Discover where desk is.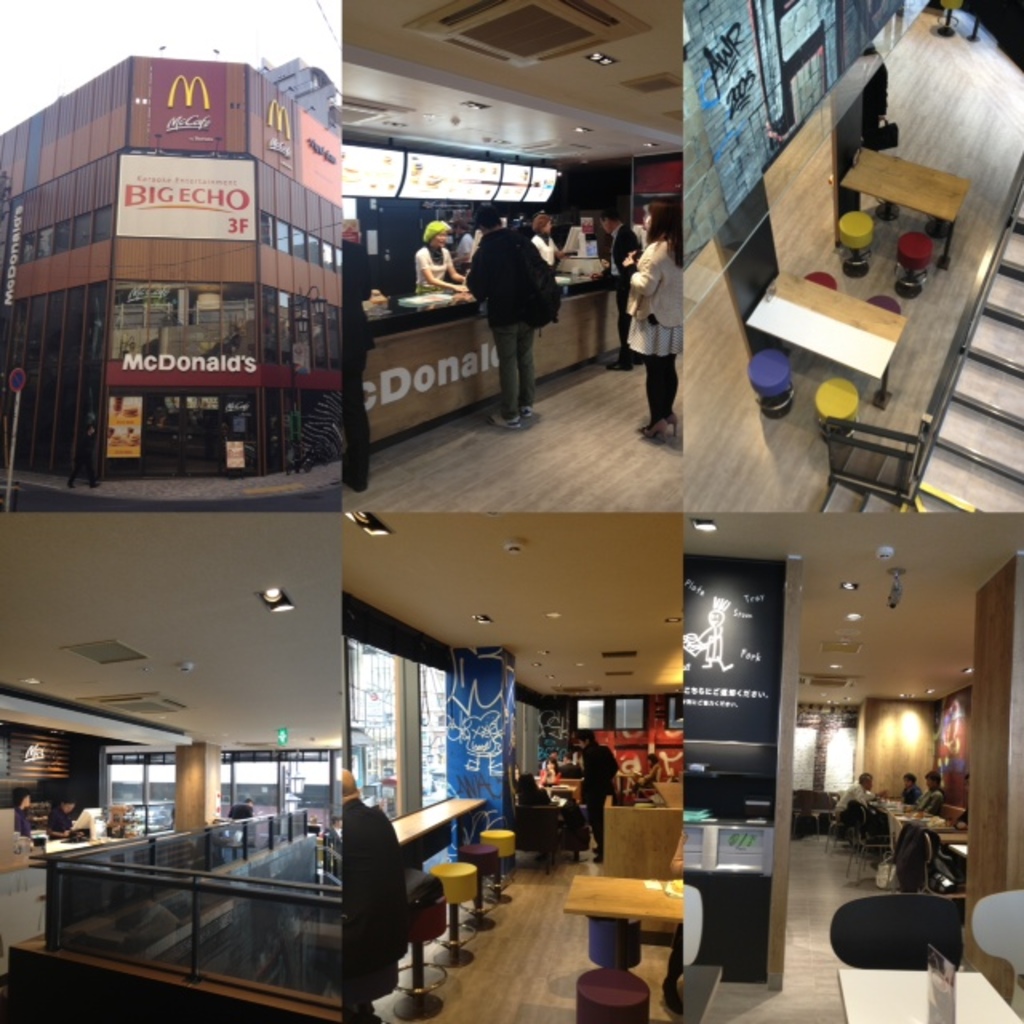
Discovered at <box>746,270,909,411</box>.
